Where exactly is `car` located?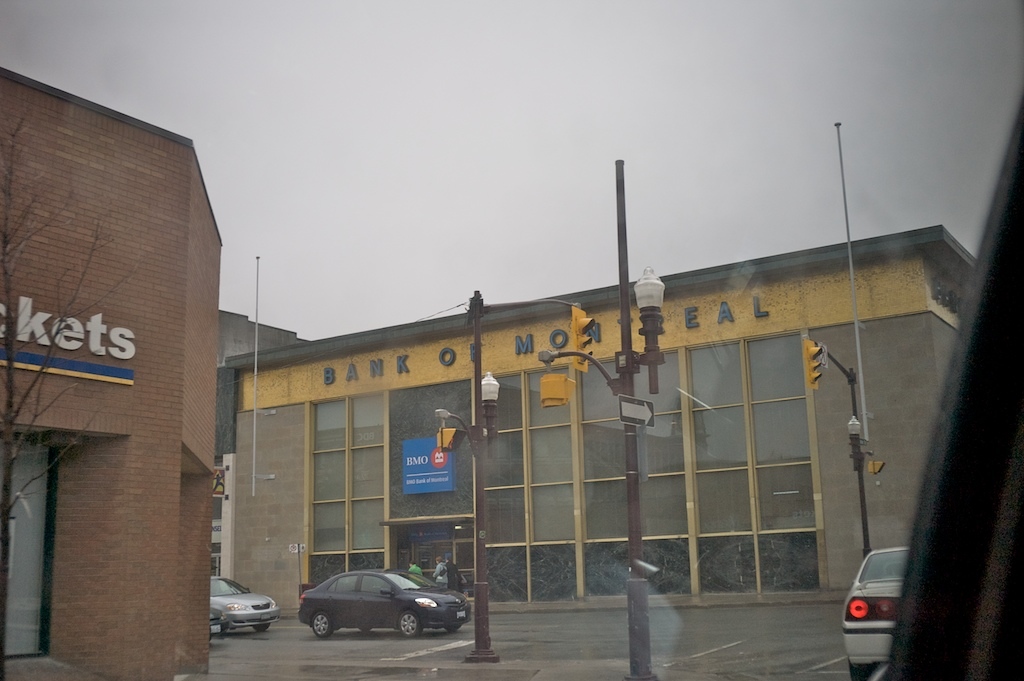
Its bounding box is bbox(208, 613, 227, 635).
